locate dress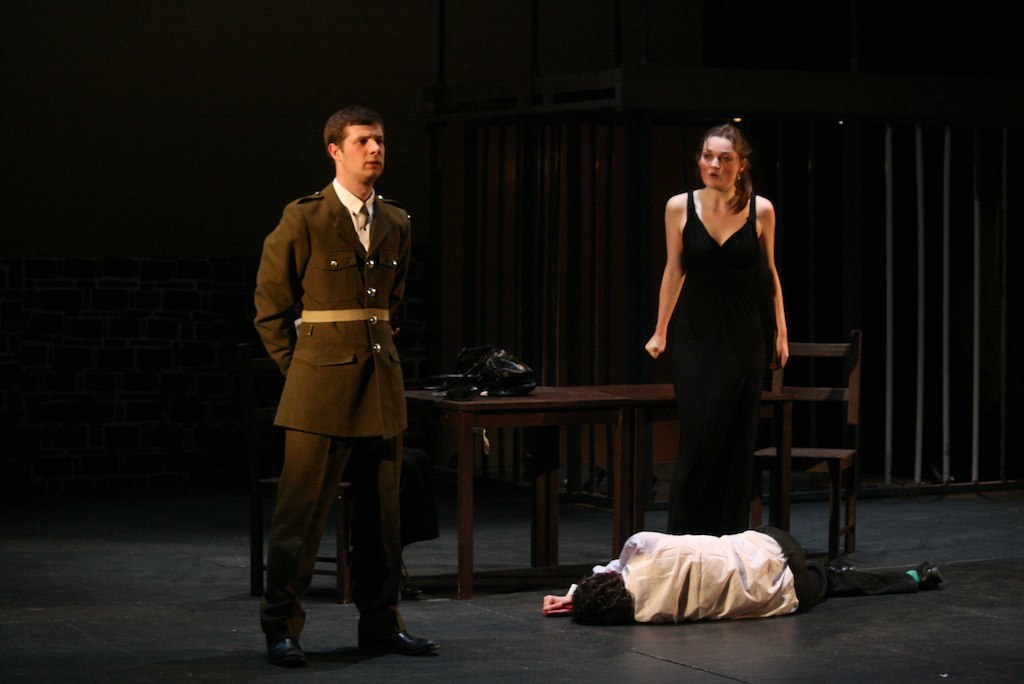
(674, 186, 772, 533)
